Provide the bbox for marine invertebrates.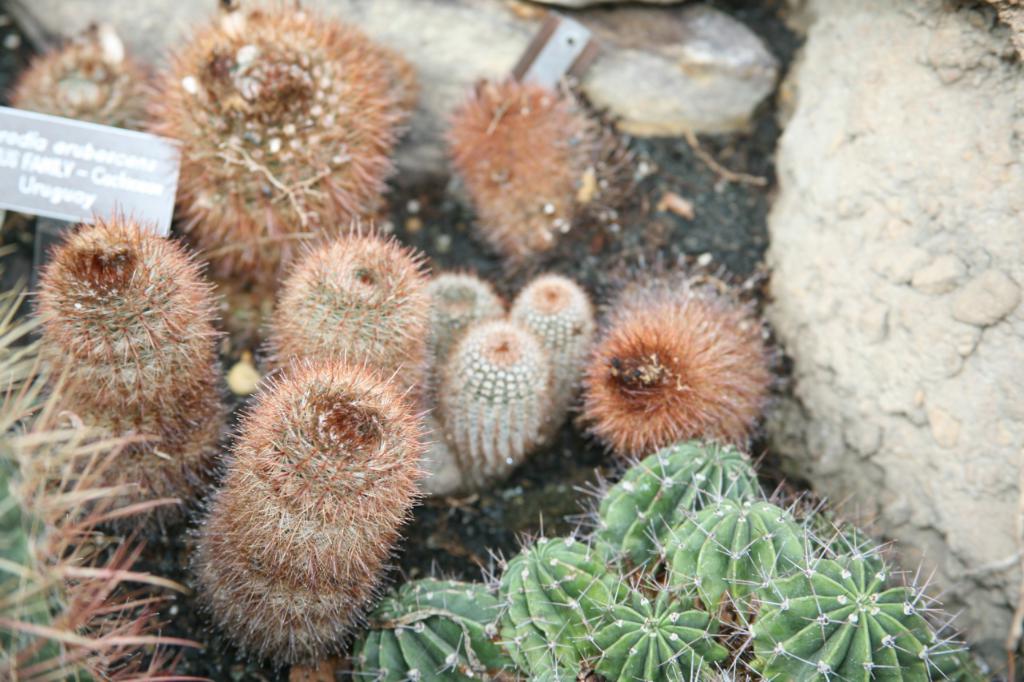
detection(604, 568, 766, 678).
